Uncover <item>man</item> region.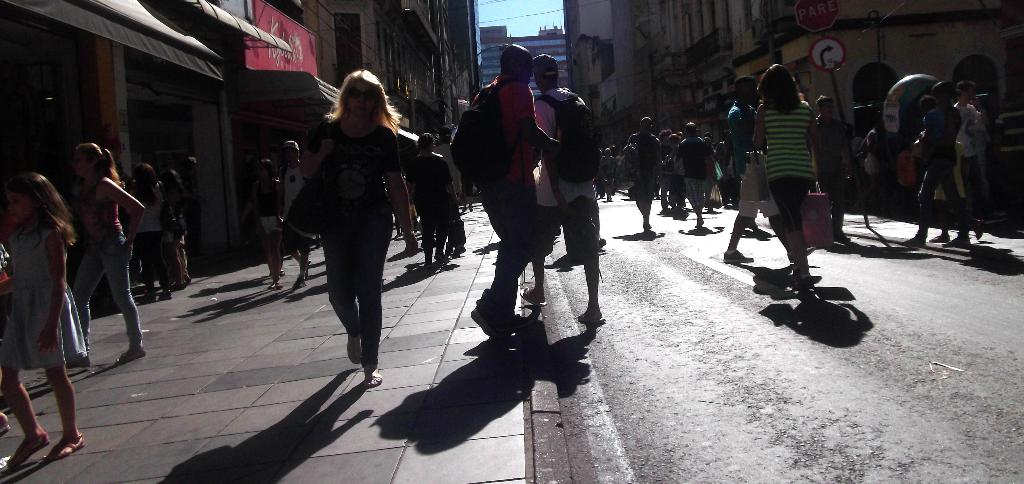
Uncovered: detection(438, 46, 564, 346).
